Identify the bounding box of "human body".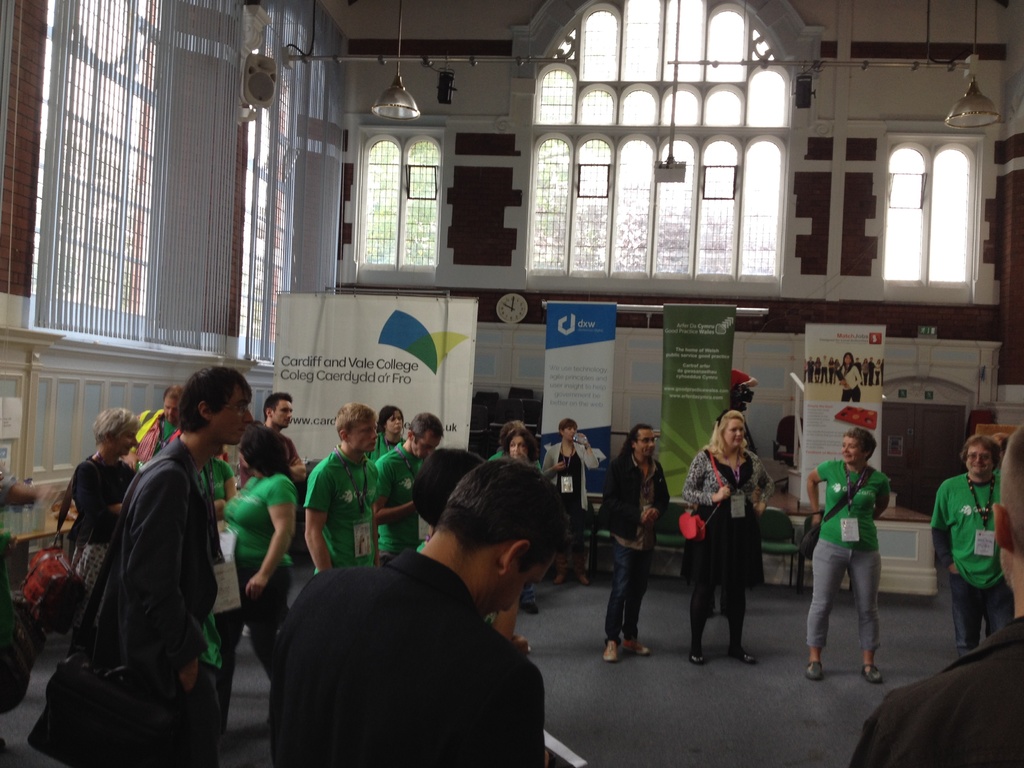
(237, 429, 305, 492).
